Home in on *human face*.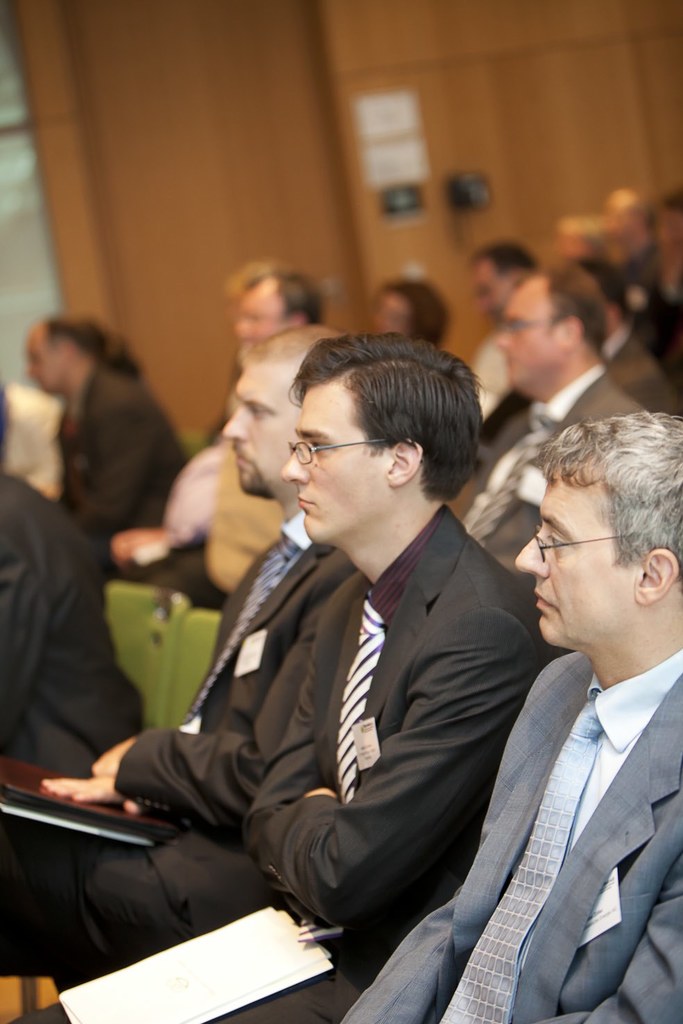
Homed in at x1=461 y1=258 x2=514 y2=318.
